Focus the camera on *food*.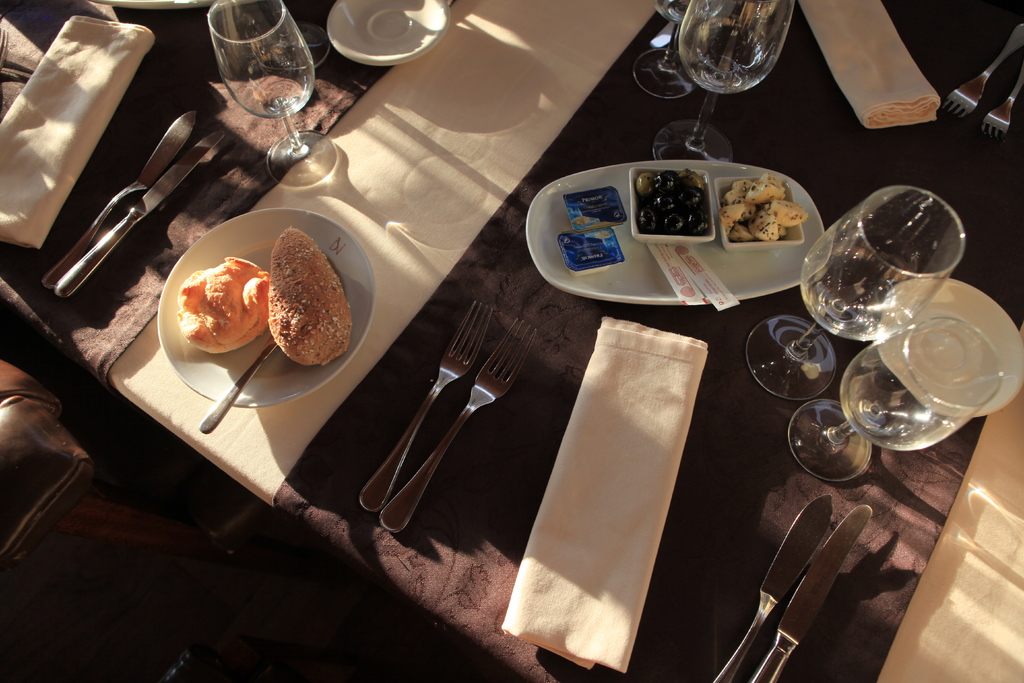
Focus region: Rect(636, 173, 655, 192).
